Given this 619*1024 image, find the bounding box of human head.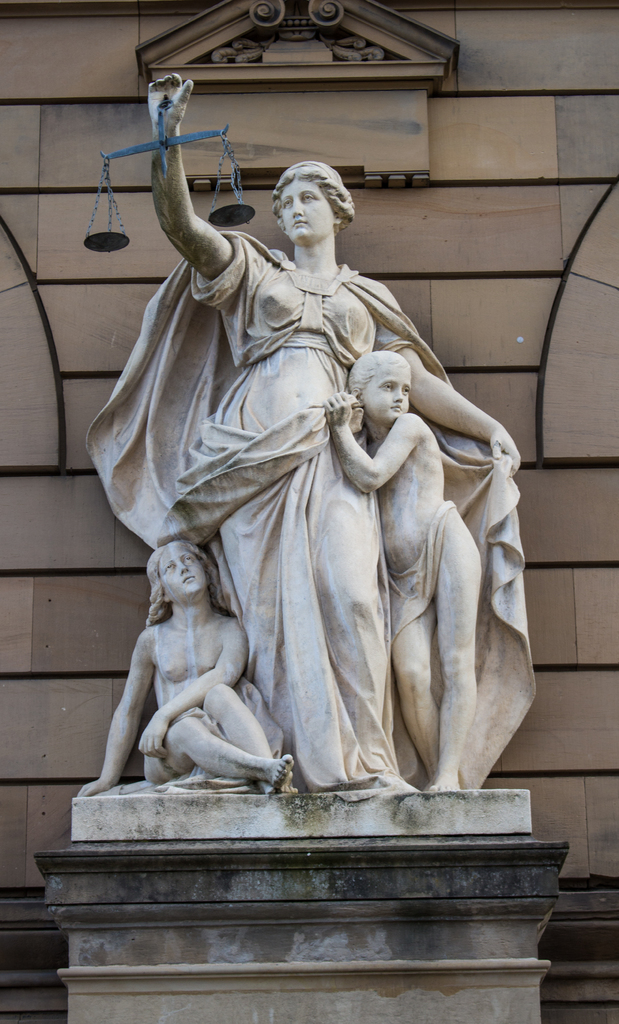
Rect(141, 540, 213, 618).
